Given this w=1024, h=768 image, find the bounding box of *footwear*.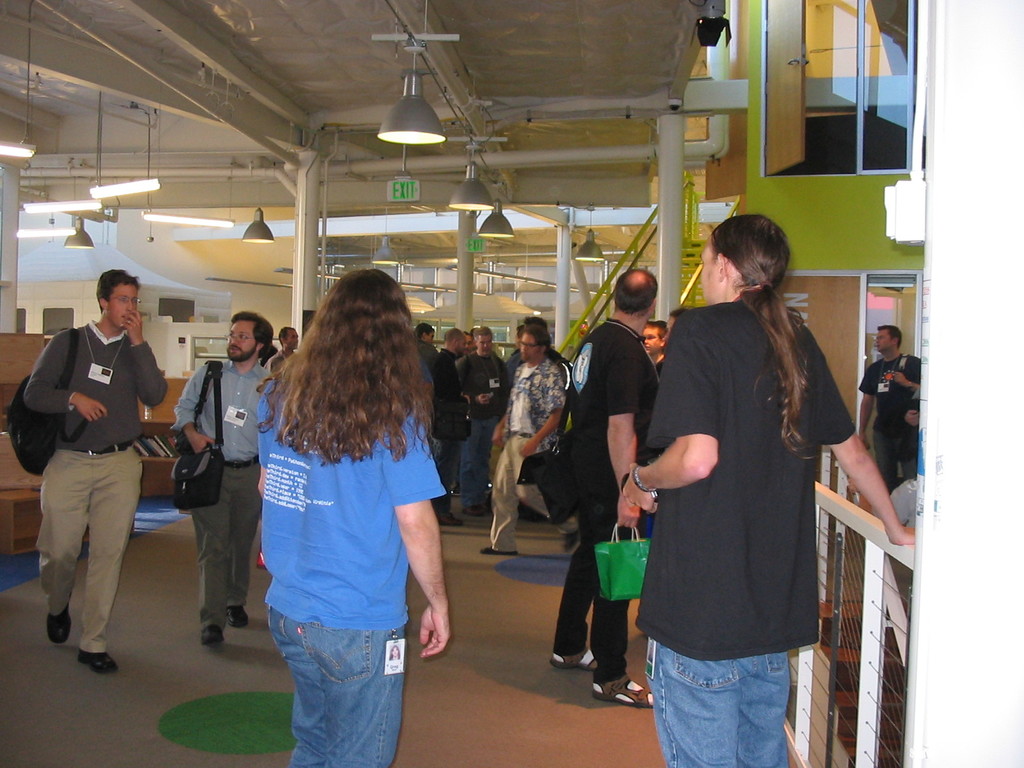
region(73, 643, 119, 675).
